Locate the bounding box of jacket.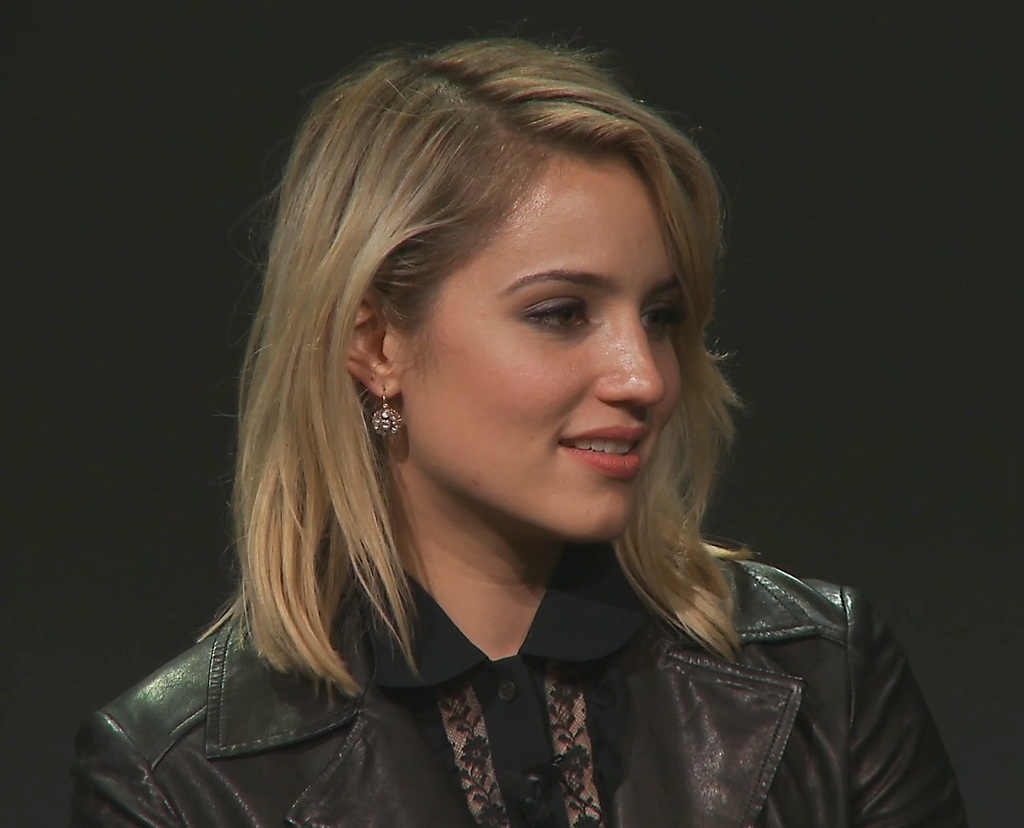
Bounding box: BBox(56, 518, 976, 827).
